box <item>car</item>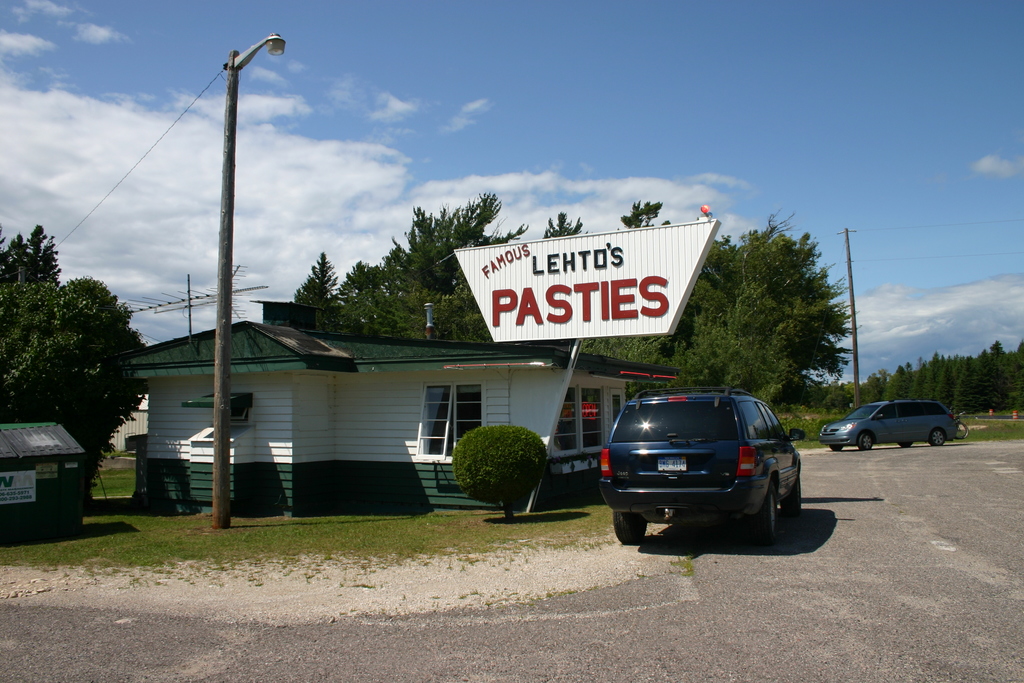
select_region(599, 390, 799, 541)
